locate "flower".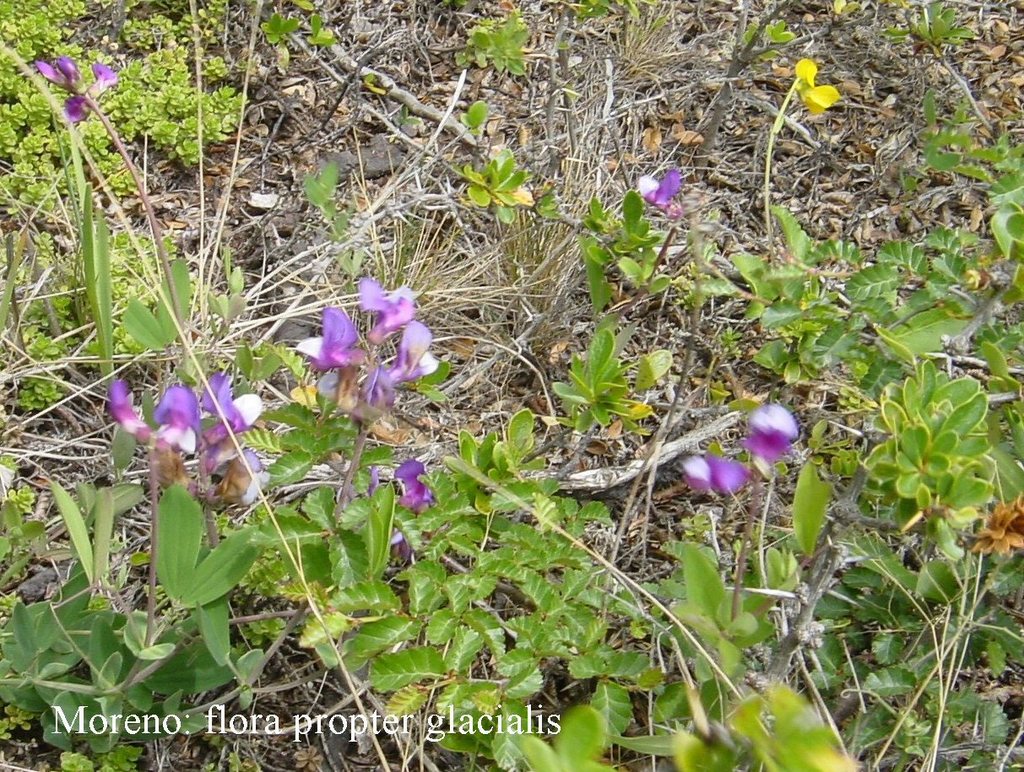
Bounding box: (x1=741, y1=402, x2=795, y2=479).
